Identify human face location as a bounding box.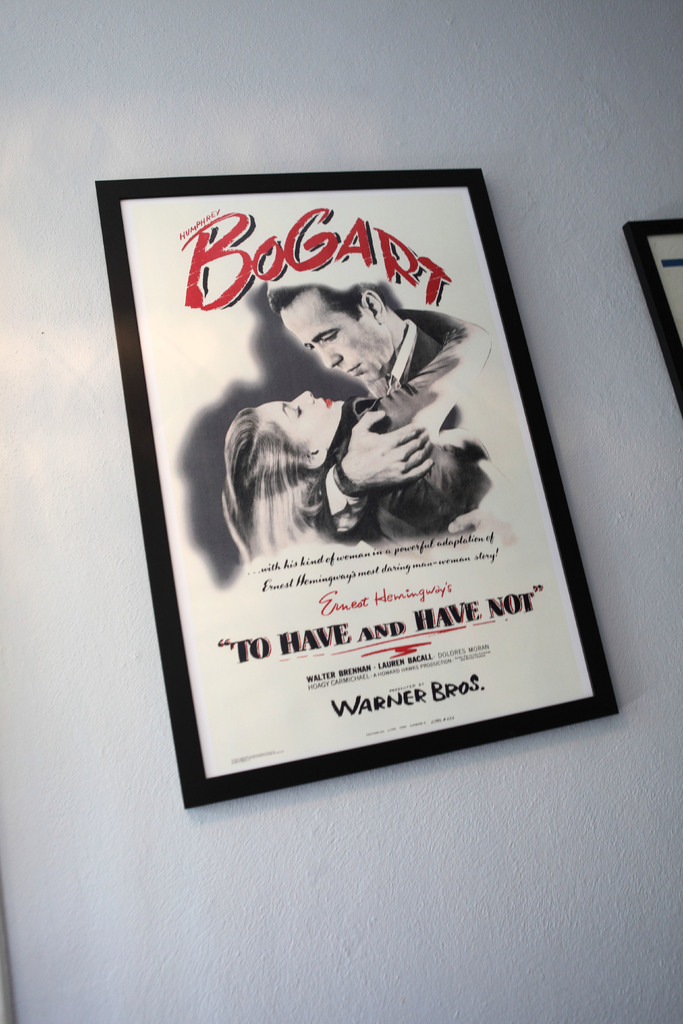
[276,286,384,383].
